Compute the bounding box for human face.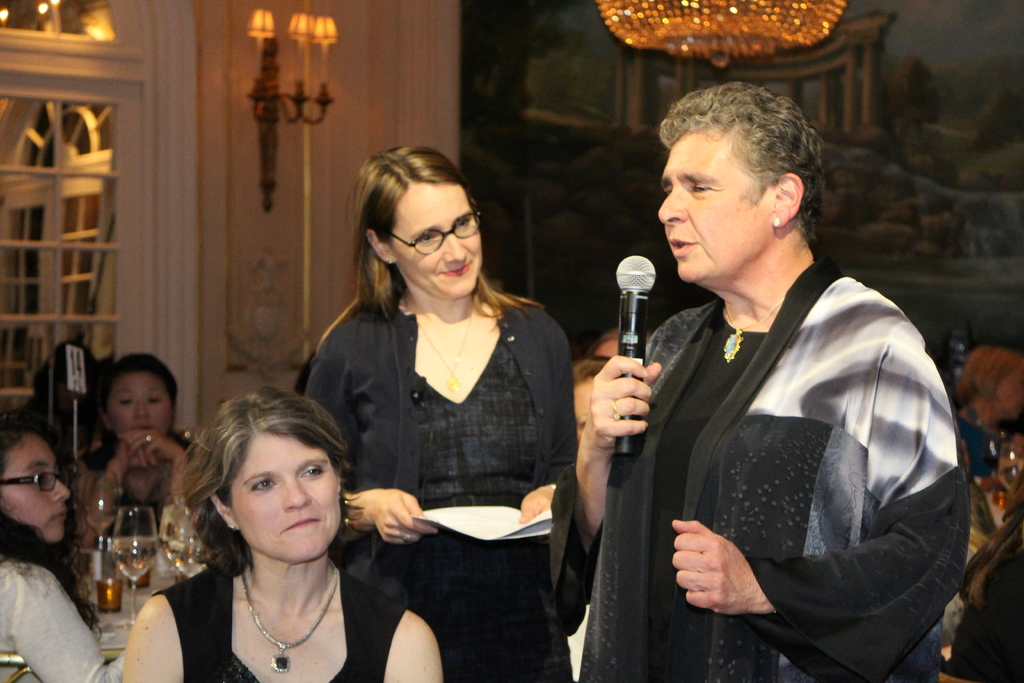
bbox=(659, 135, 755, 282).
